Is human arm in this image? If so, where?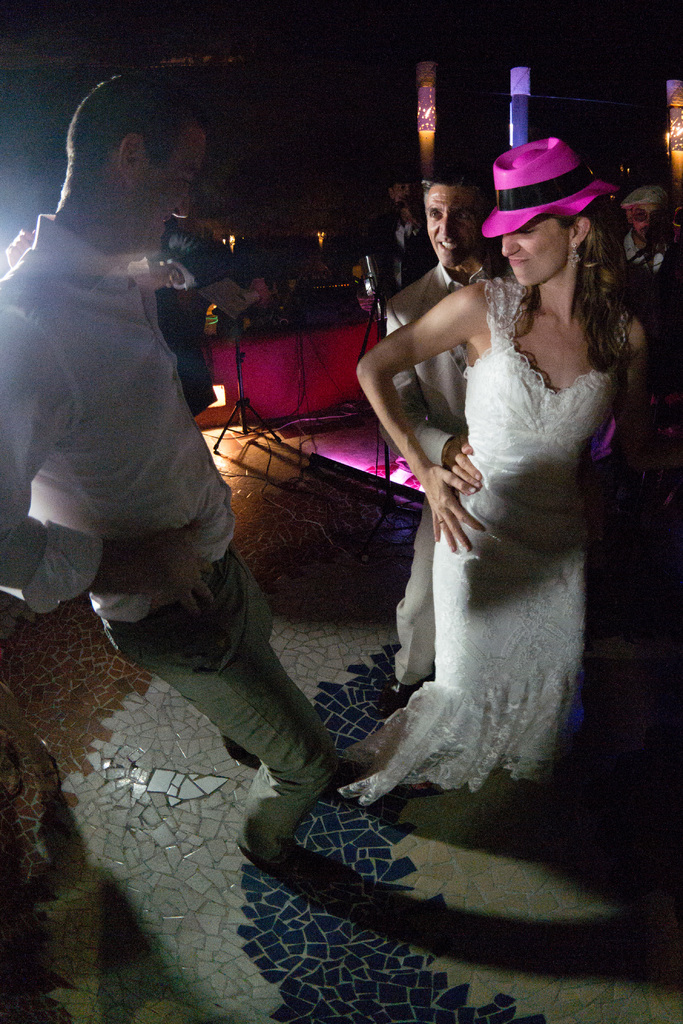
Yes, at bbox=[384, 294, 482, 485].
